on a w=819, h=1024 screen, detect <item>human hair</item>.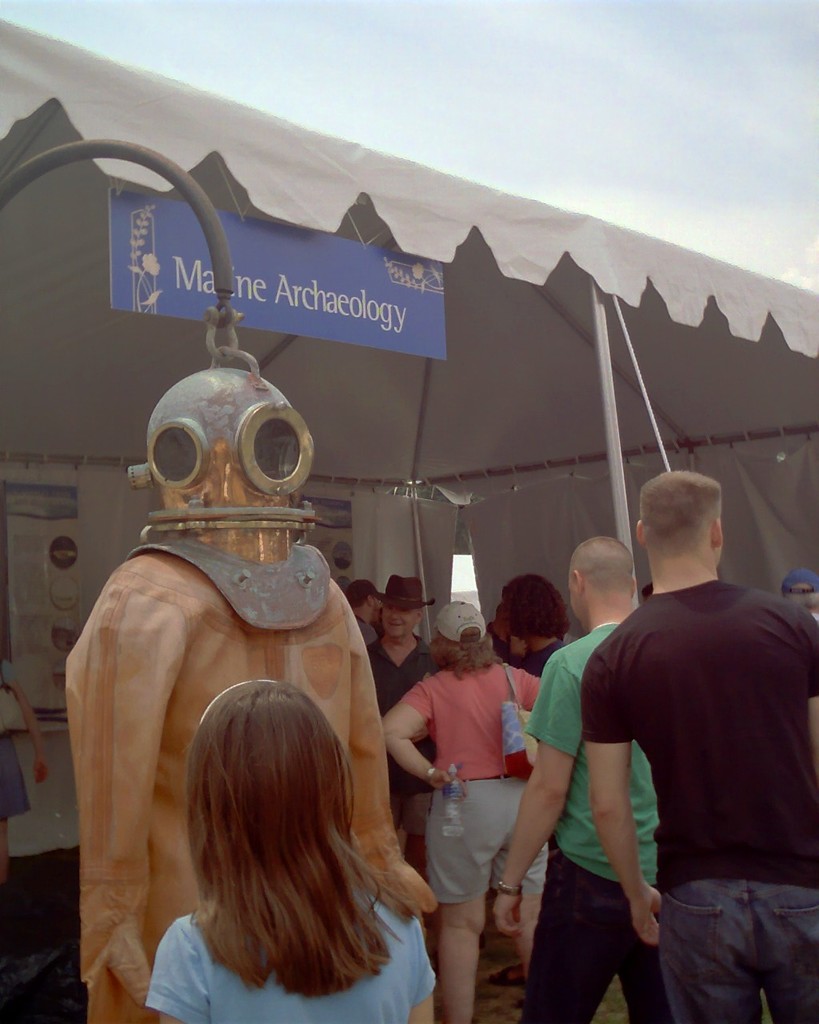
<box>426,627,504,680</box>.
